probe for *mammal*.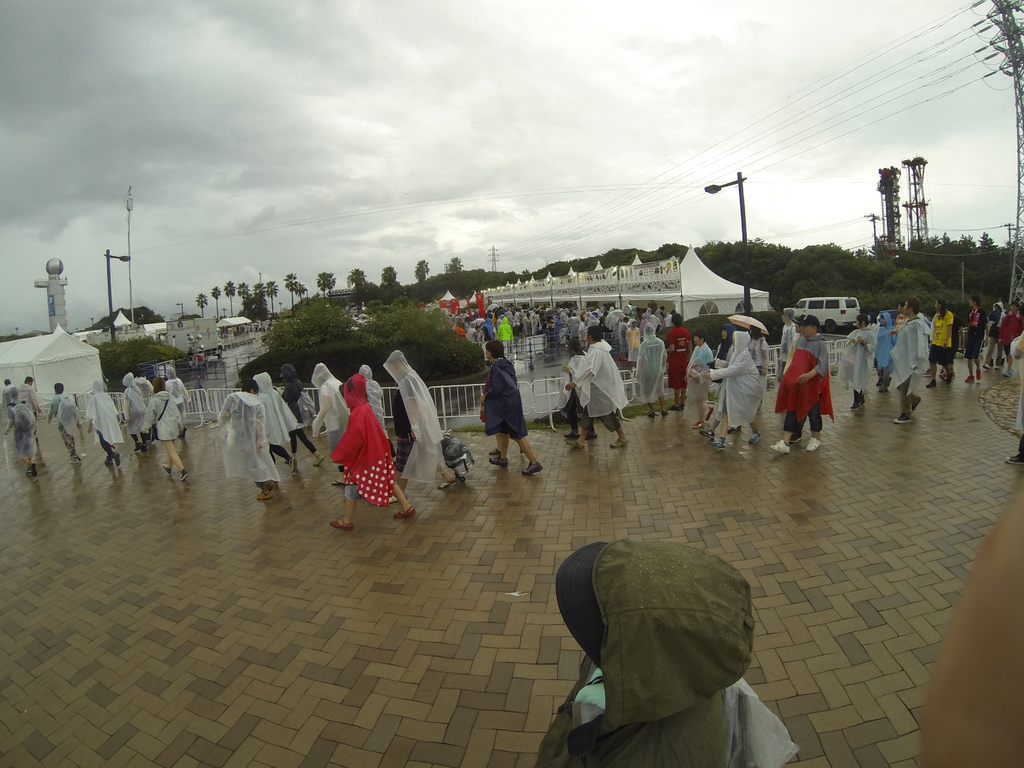
Probe result: bbox(328, 370, 417, 530).
